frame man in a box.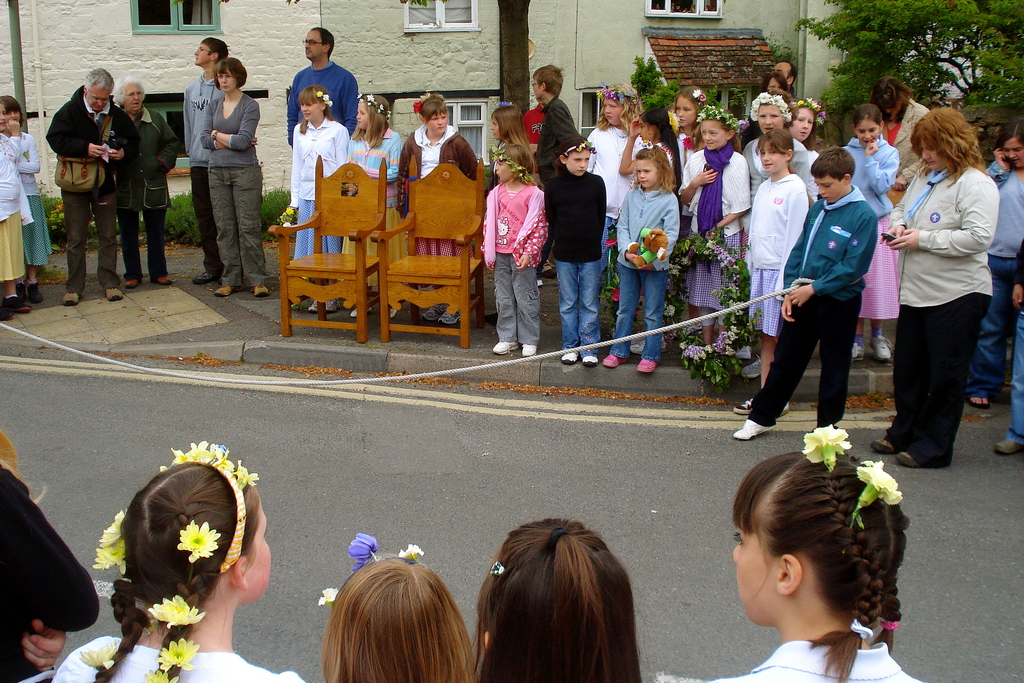
crop(39, 60, 136, 287).
